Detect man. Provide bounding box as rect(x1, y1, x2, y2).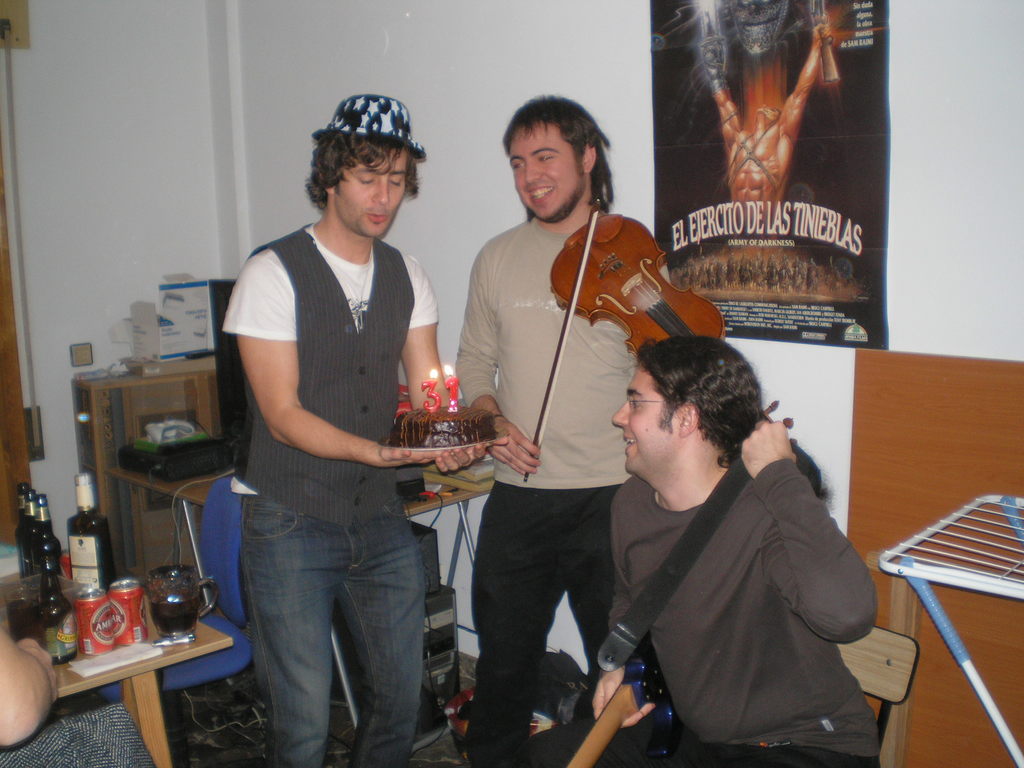
rect(451, 94, 642, 767).
